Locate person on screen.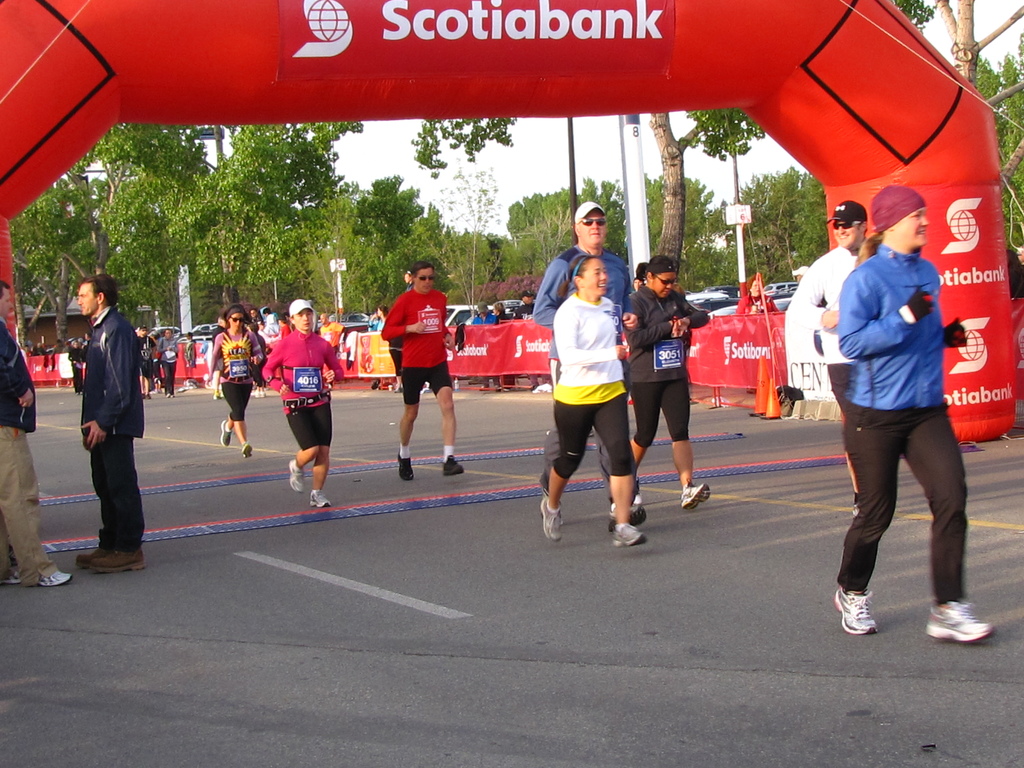
On screen at detection(532, 202, 636, 495).
